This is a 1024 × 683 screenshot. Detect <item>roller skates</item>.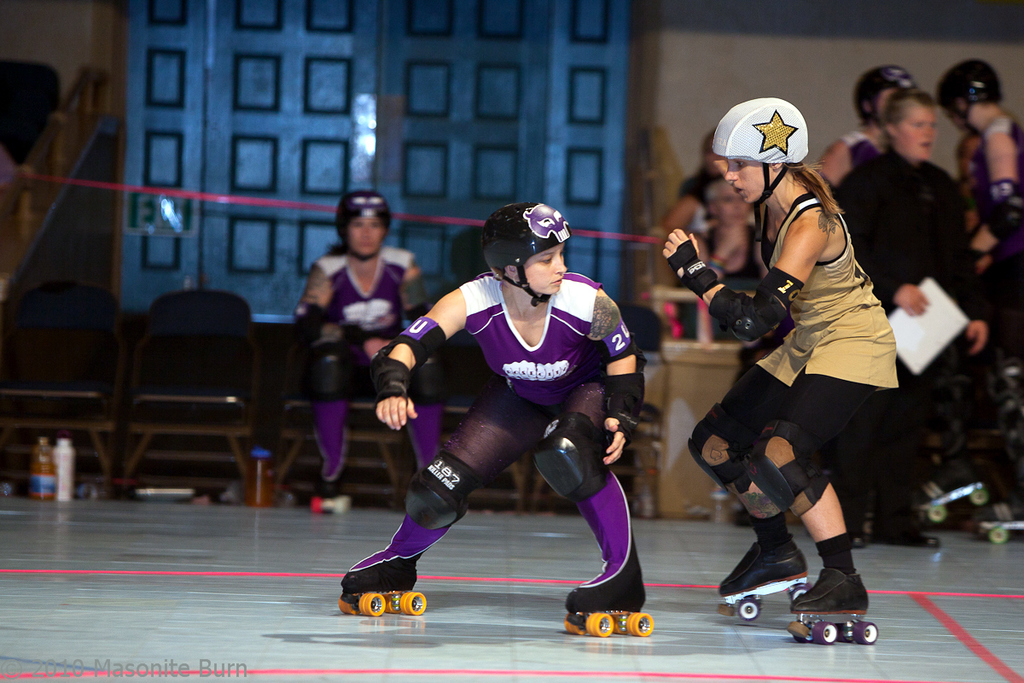
x1=562 y1=567 x2=654 y2=636.
